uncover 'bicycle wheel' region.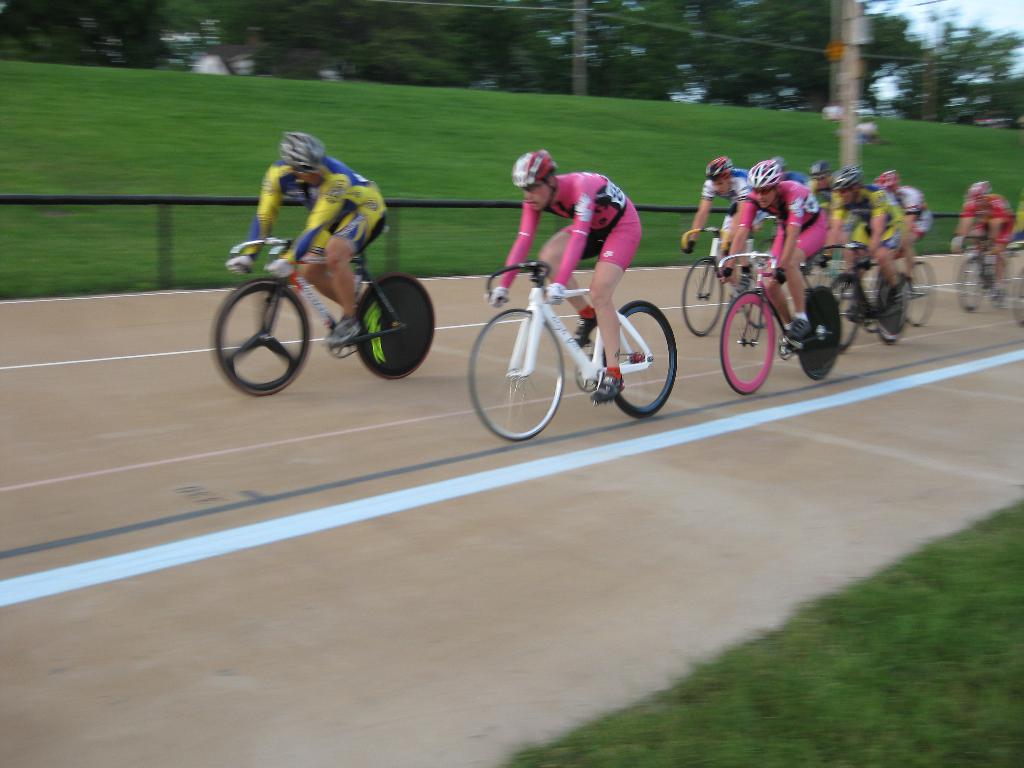
Uncovered: 828 274 858 358.
